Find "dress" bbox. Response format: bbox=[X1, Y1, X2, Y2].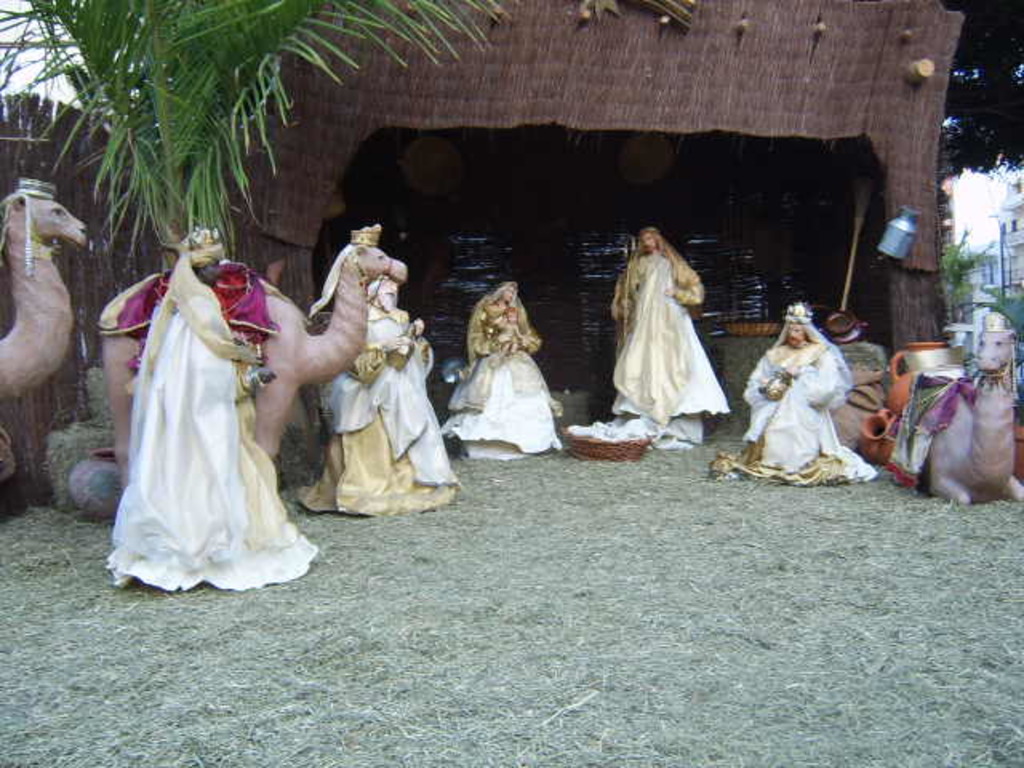
bbox=[104, 290, 315, 594].
